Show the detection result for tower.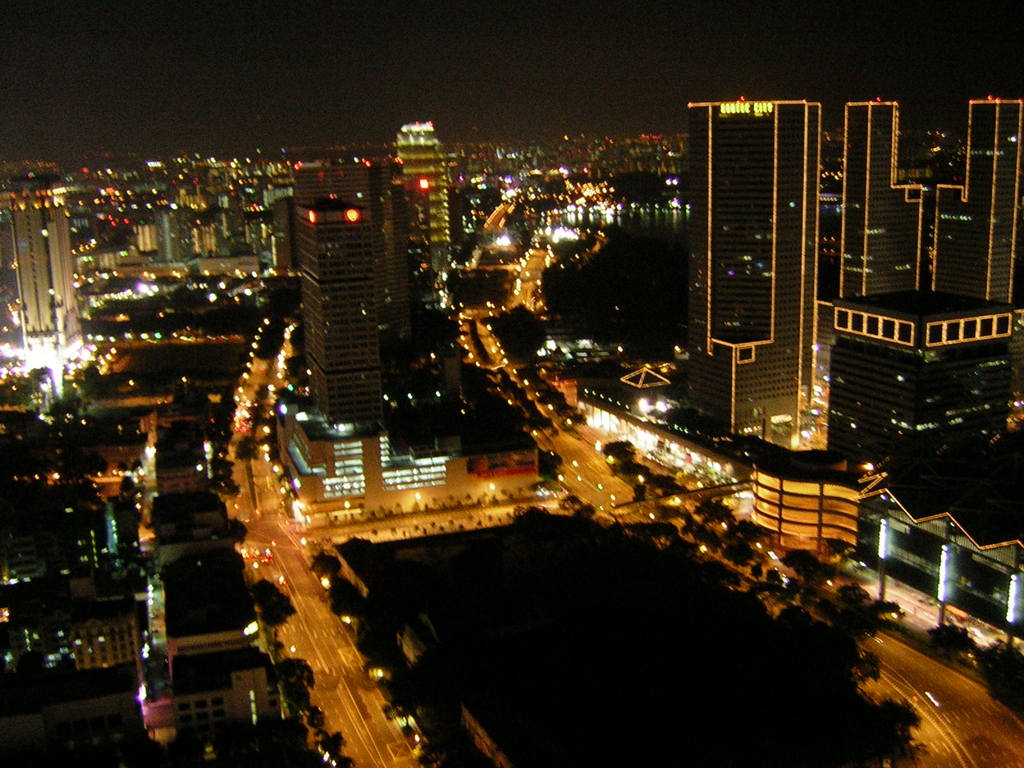
(left=676, top=66, right=836, bottom=367).
